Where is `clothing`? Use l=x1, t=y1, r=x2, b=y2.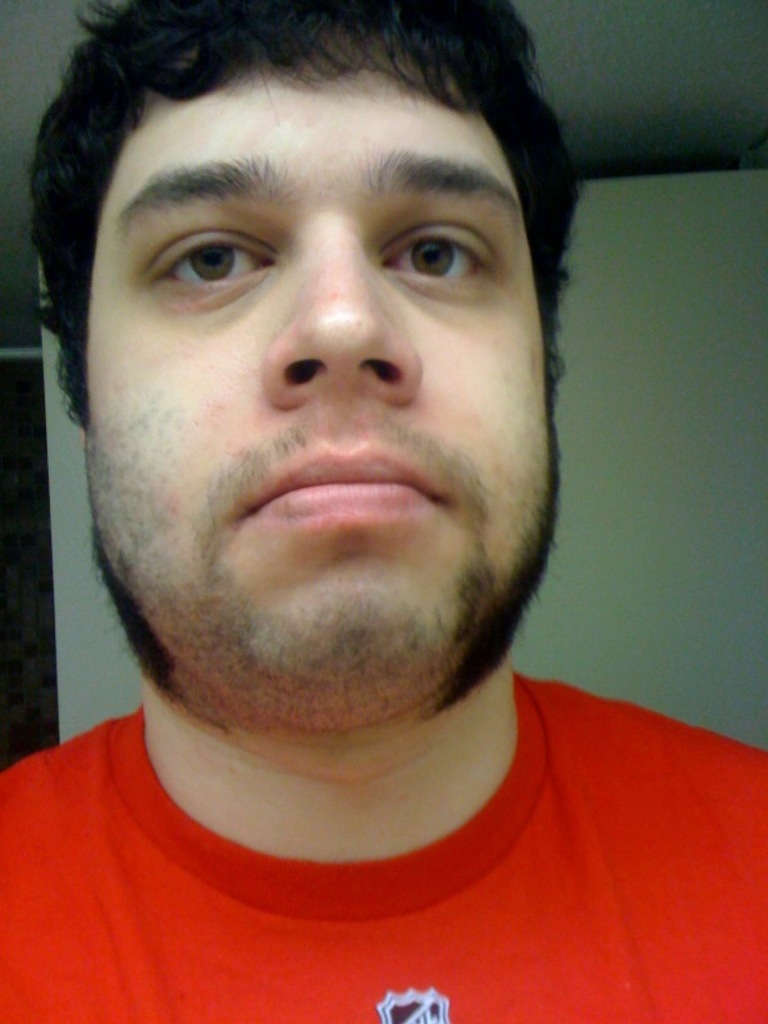
l=0, t=690, r=767, b=1023.
